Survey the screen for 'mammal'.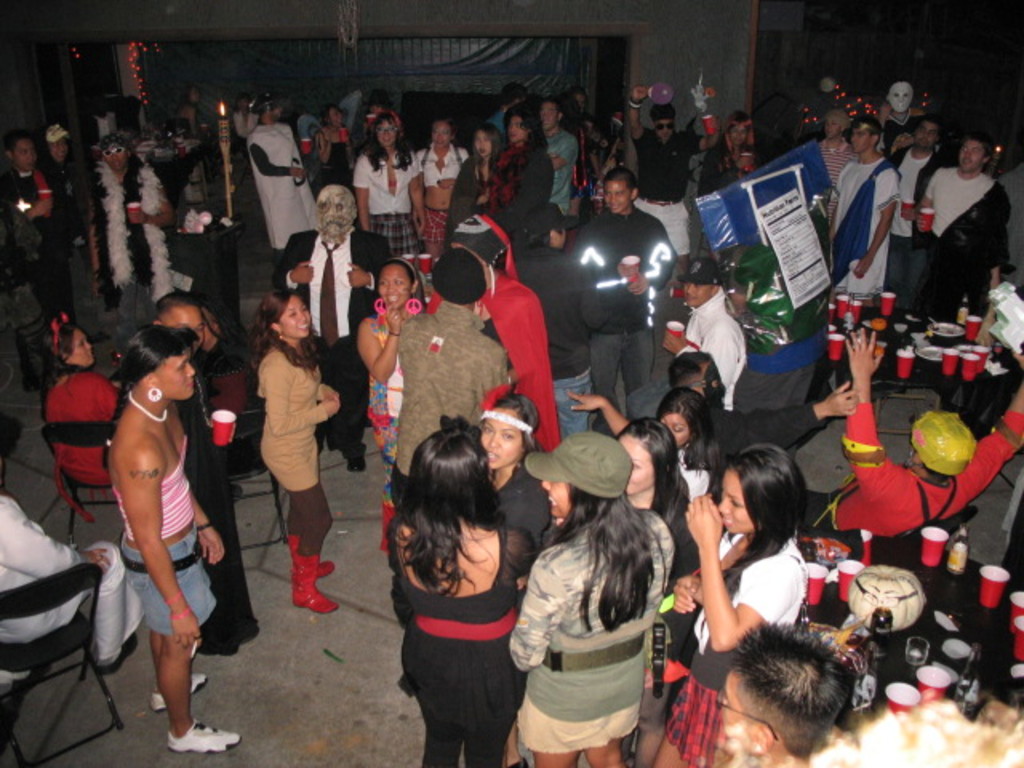
Survey found: <box>717,618,854,766</box>.
